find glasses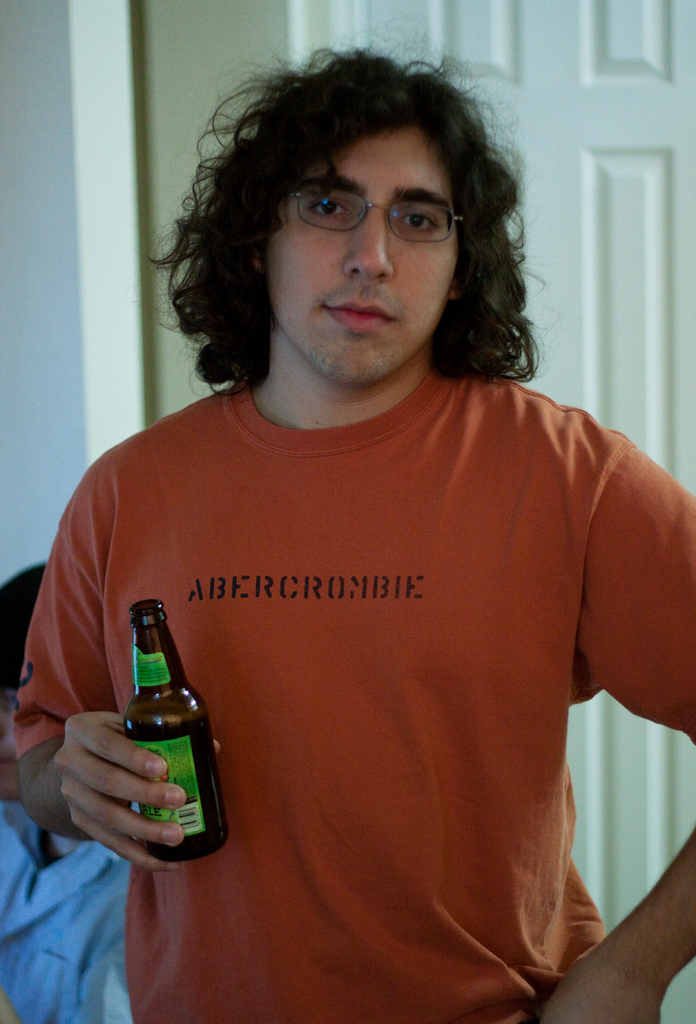
bbox(278, 185, 464, 244)
